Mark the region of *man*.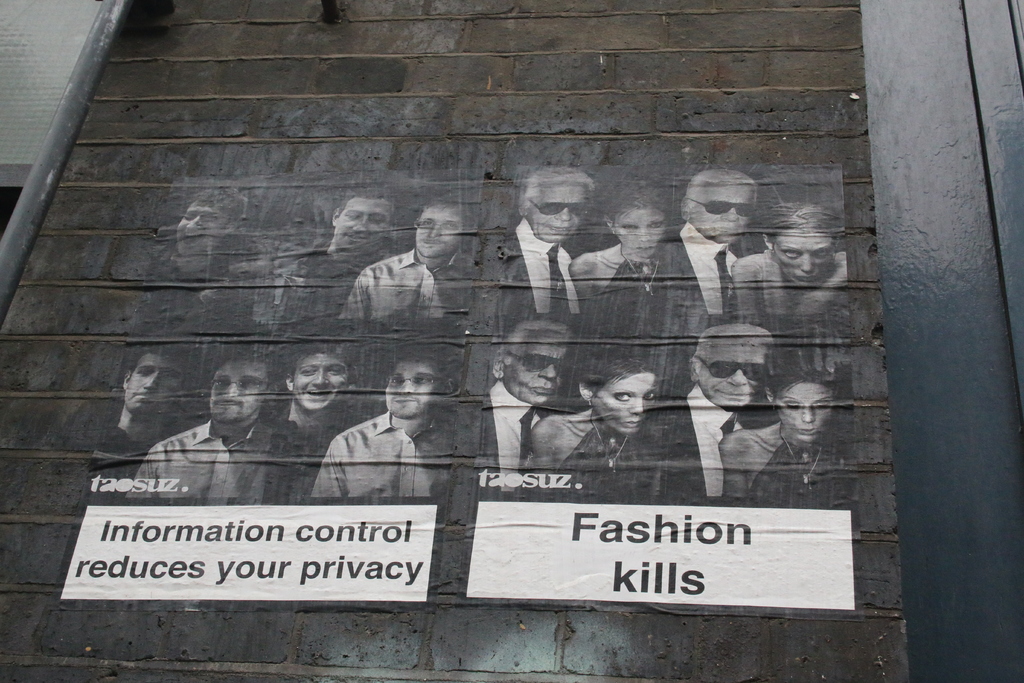
Region: (left=127, top=342, right=289, bottom=508).
